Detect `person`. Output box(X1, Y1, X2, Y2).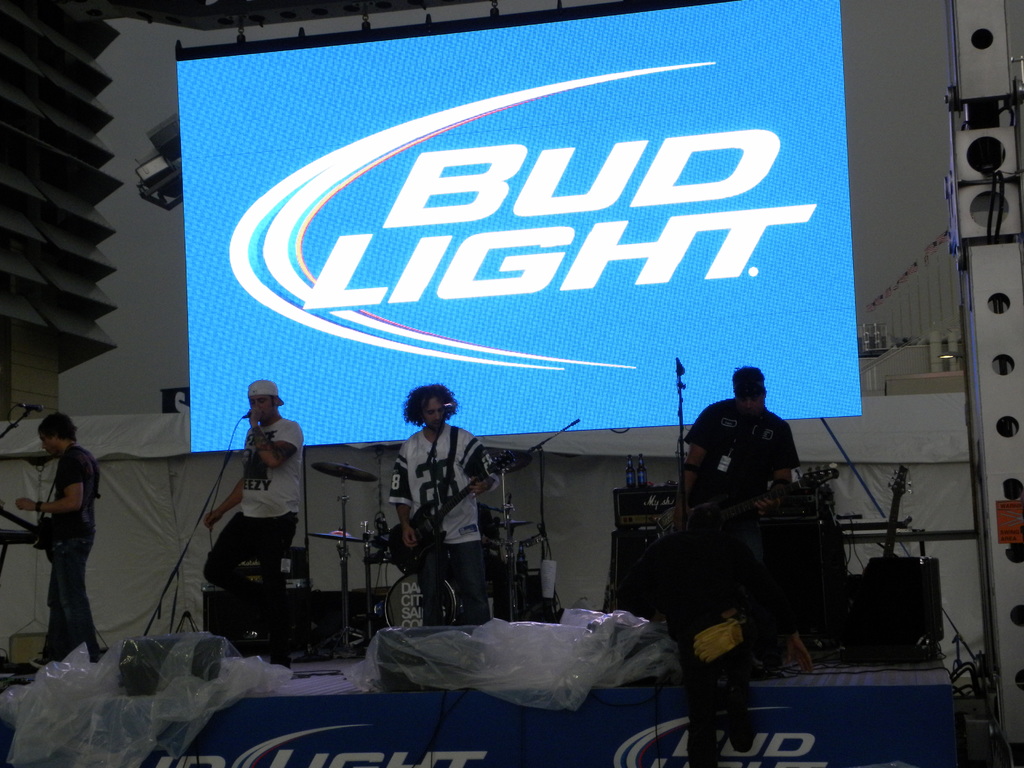
box(382, 380, 504, 628).
